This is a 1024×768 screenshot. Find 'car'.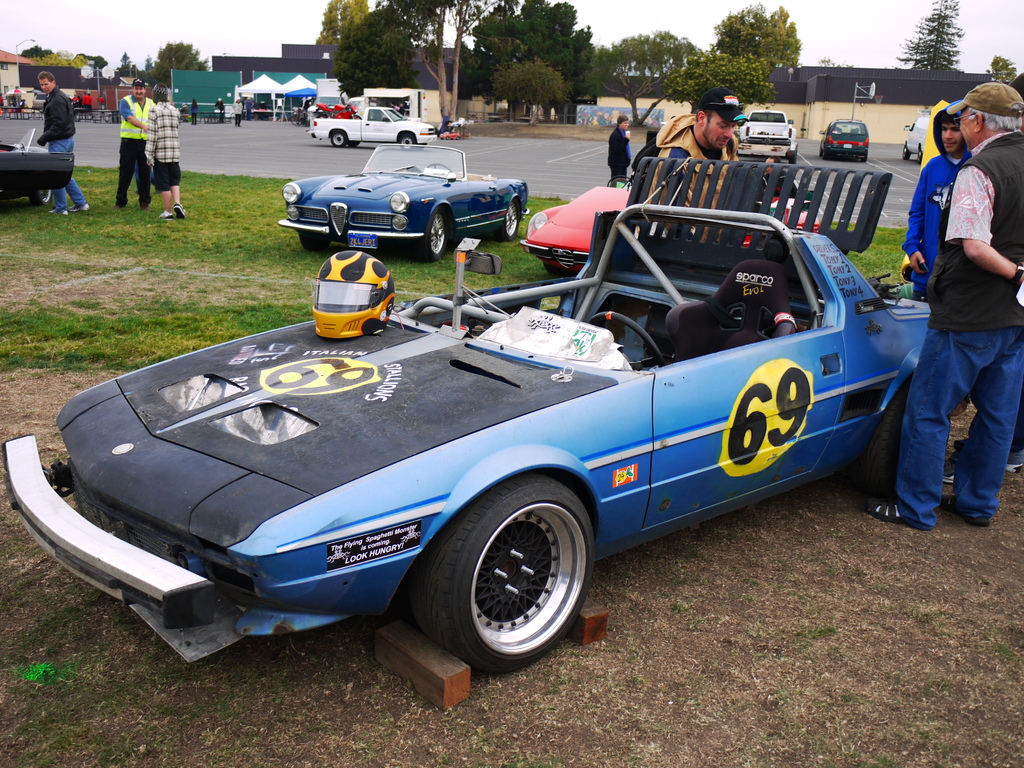
Bounding box: (left=819, top=116, right=870, bottom=161).
